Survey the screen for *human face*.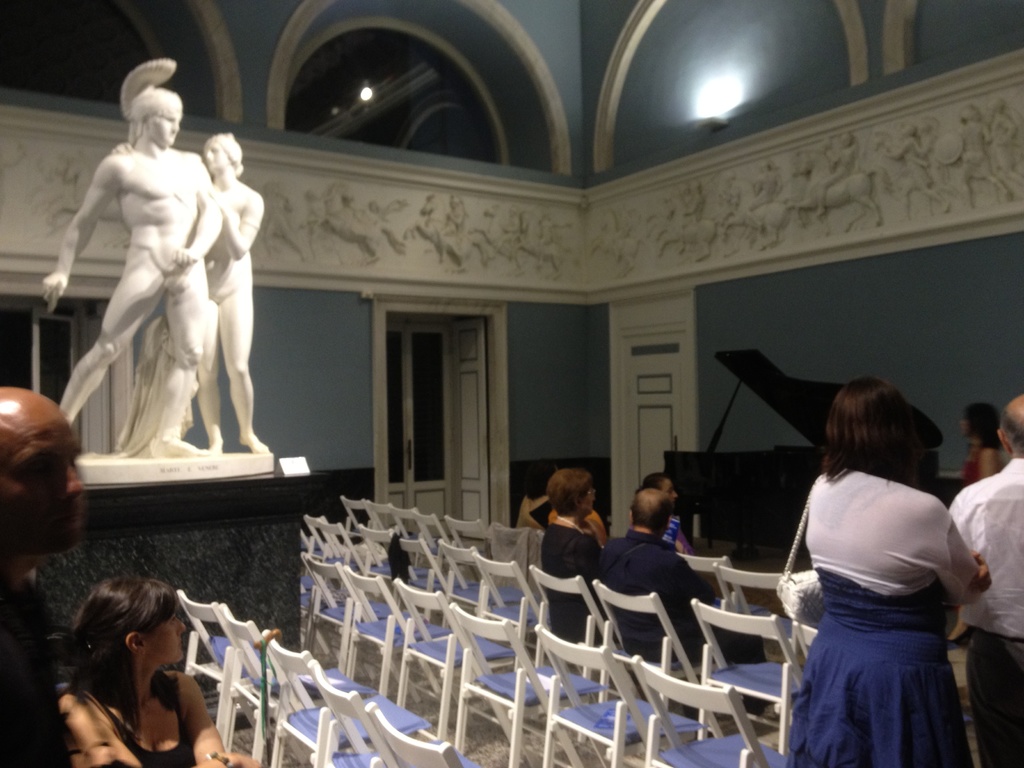
Survey found: select_region(0, 420, 86, 553).
